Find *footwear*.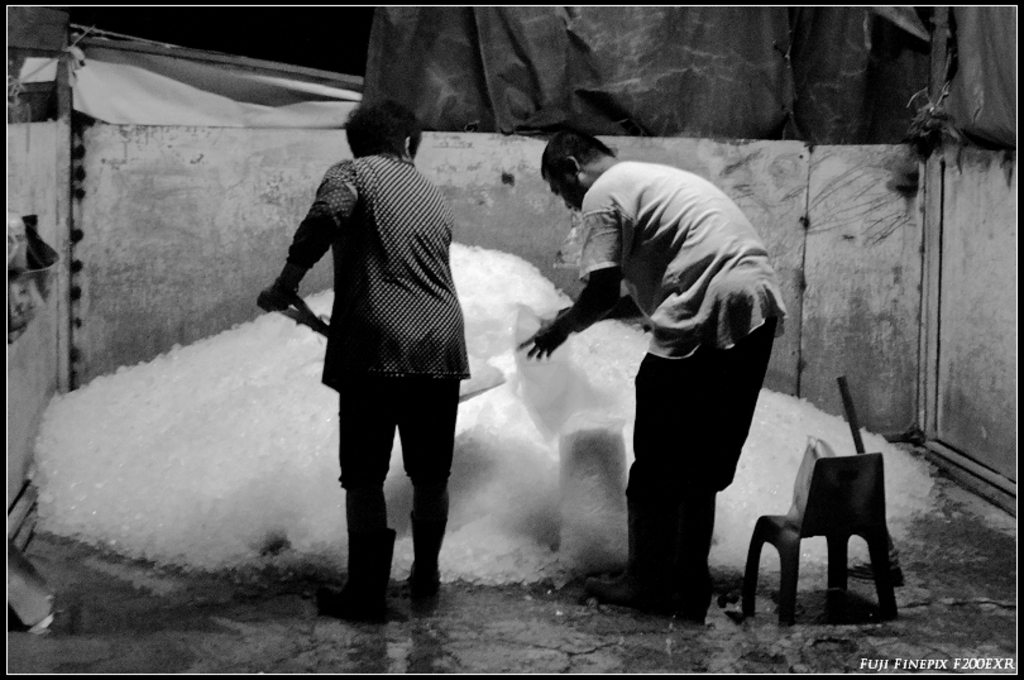
(670,489,721,621).
